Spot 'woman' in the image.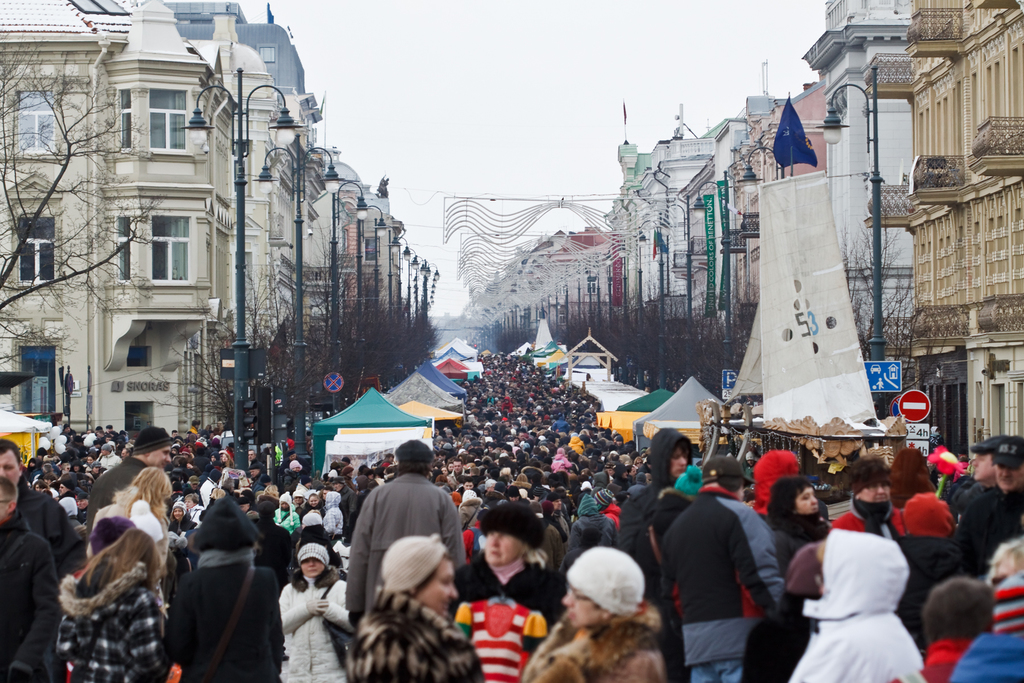
'woman' found at [157, 493, 290, 682].
